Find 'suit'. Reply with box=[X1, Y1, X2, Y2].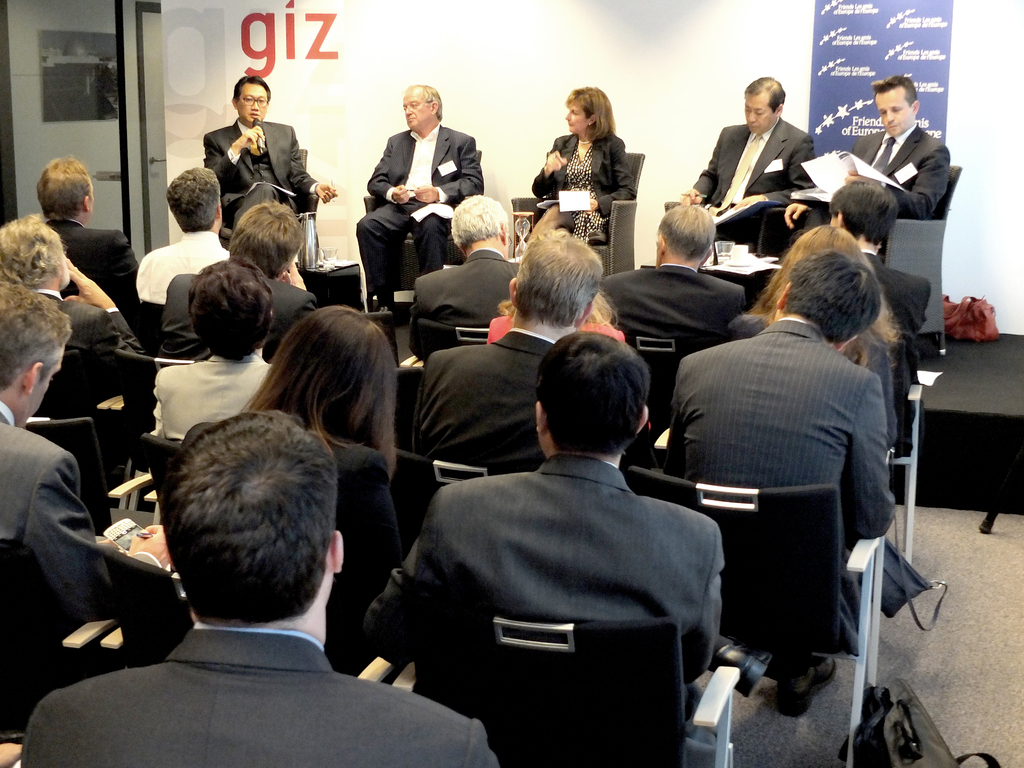
box=[697, 91, 838, 241].
